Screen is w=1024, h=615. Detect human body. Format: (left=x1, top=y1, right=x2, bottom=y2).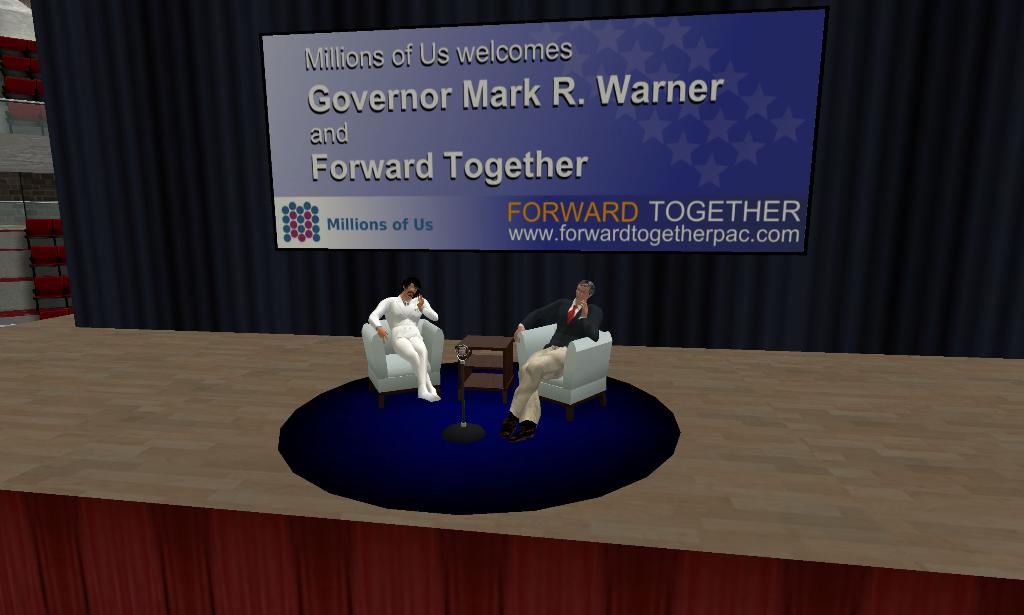
(left=505, top=281, right=616, bottom=446).
